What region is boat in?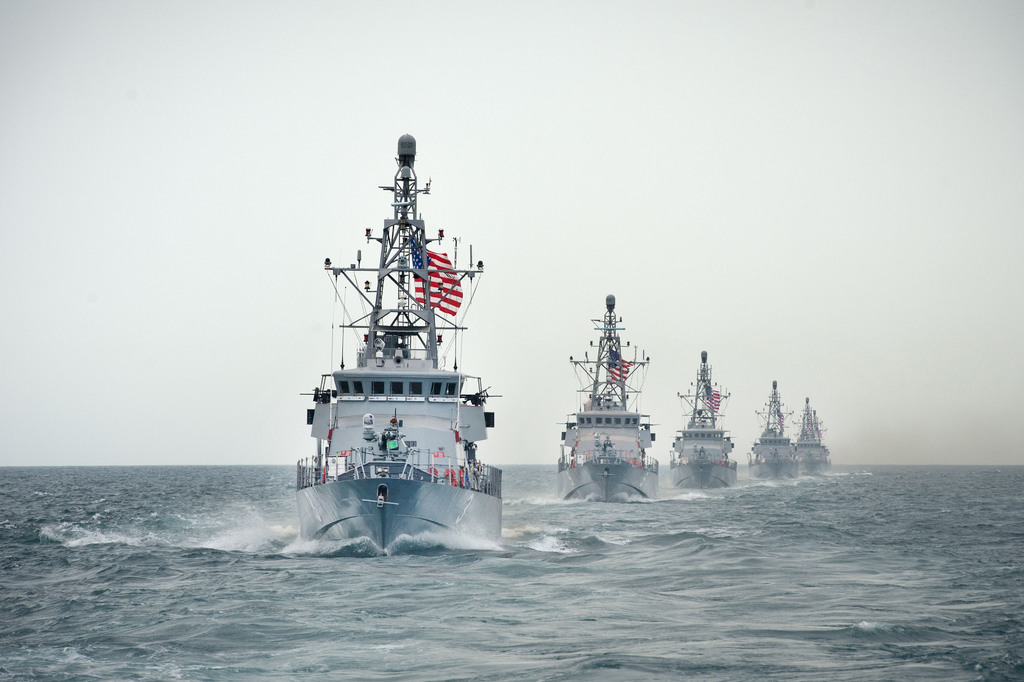
(265,136,530,550).
